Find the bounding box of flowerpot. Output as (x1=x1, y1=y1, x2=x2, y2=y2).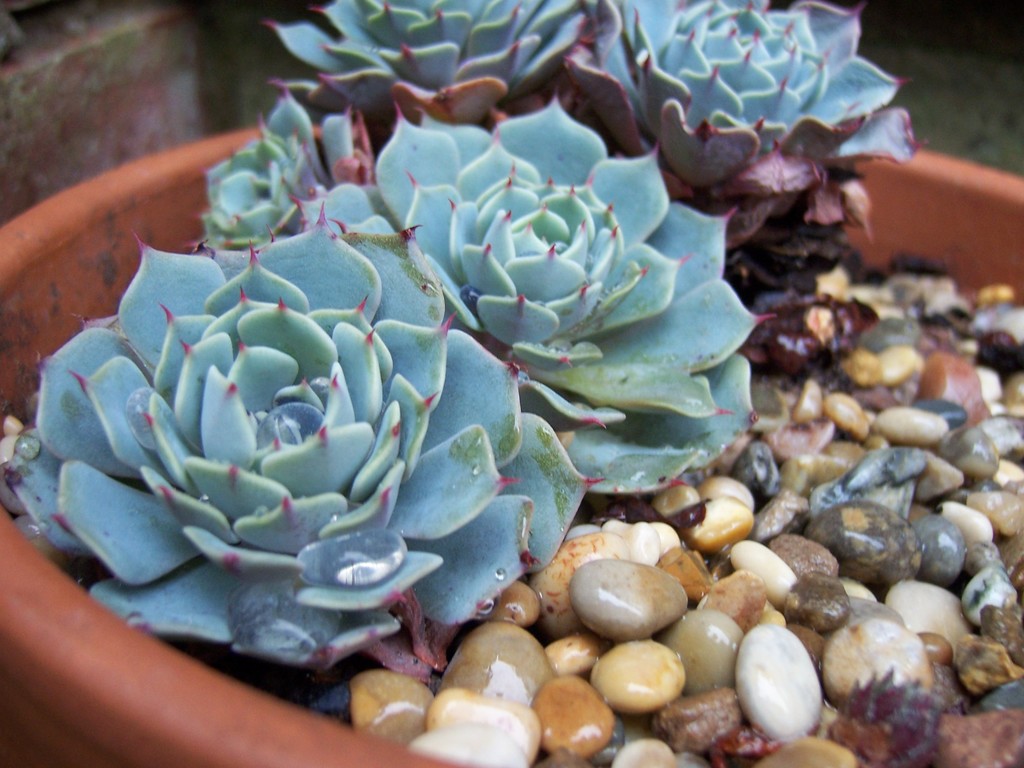
(x1=0, y1=122, x2=1023, y2=767).
